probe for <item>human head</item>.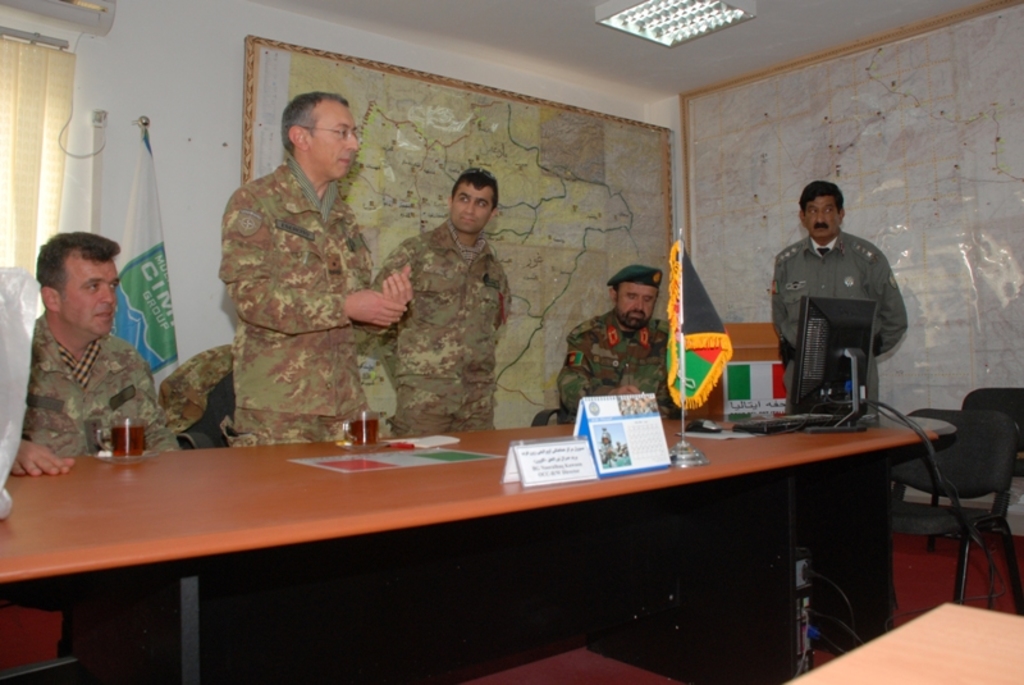
Probe result: {"x1": 448, "y1": 164, "x2": 497, "y2": 229}.
